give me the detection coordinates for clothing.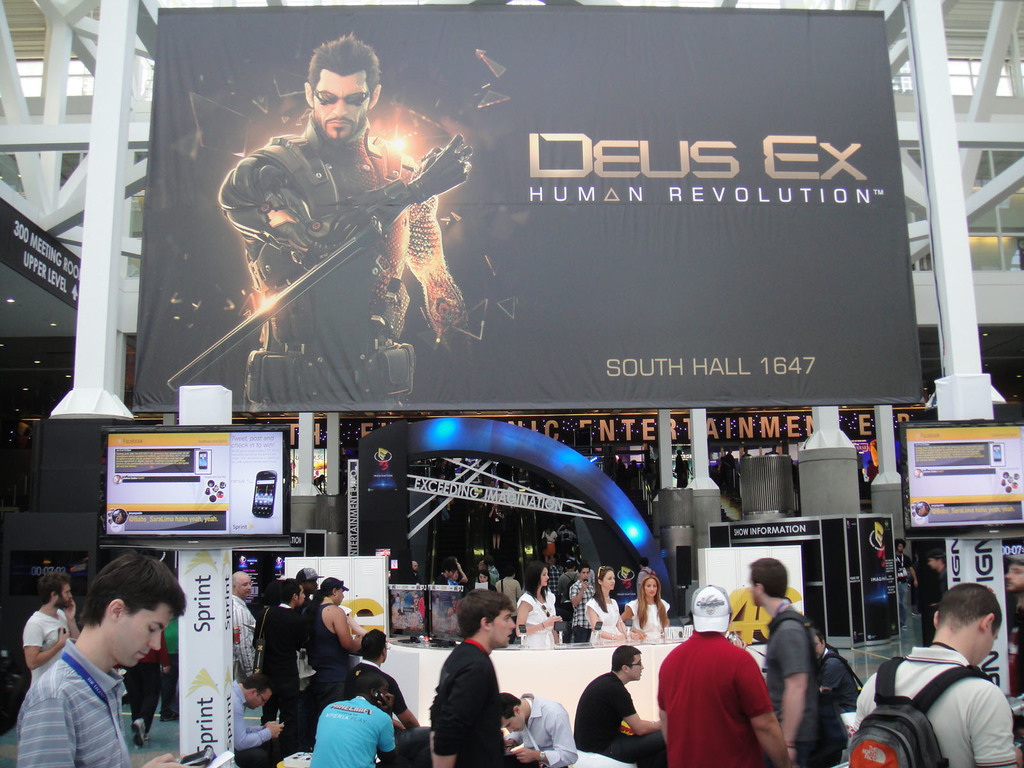
x1=259 y1=607 x2=305 y2=740.
